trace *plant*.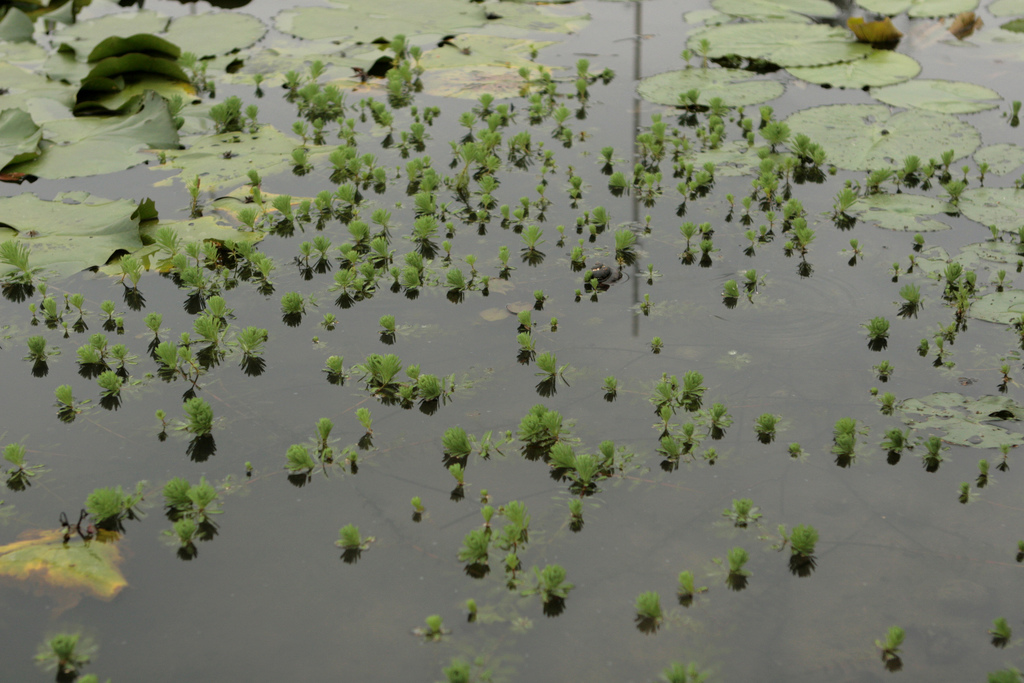
Traced to (744,126,790,147).
